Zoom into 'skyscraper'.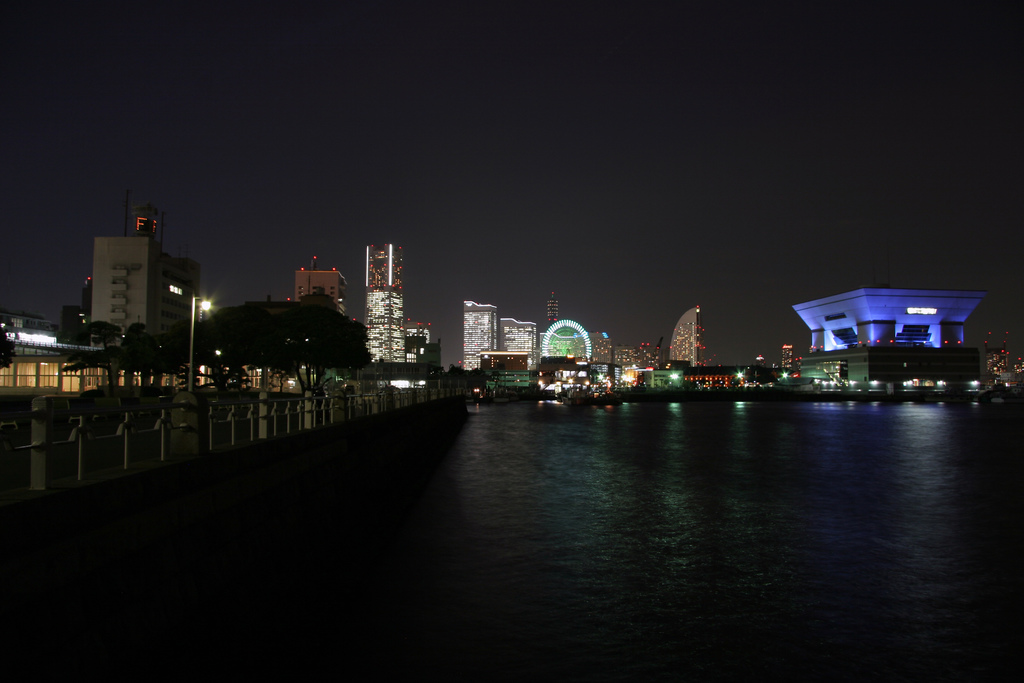
Zoom target: locate(545, 292, 561, 324).
